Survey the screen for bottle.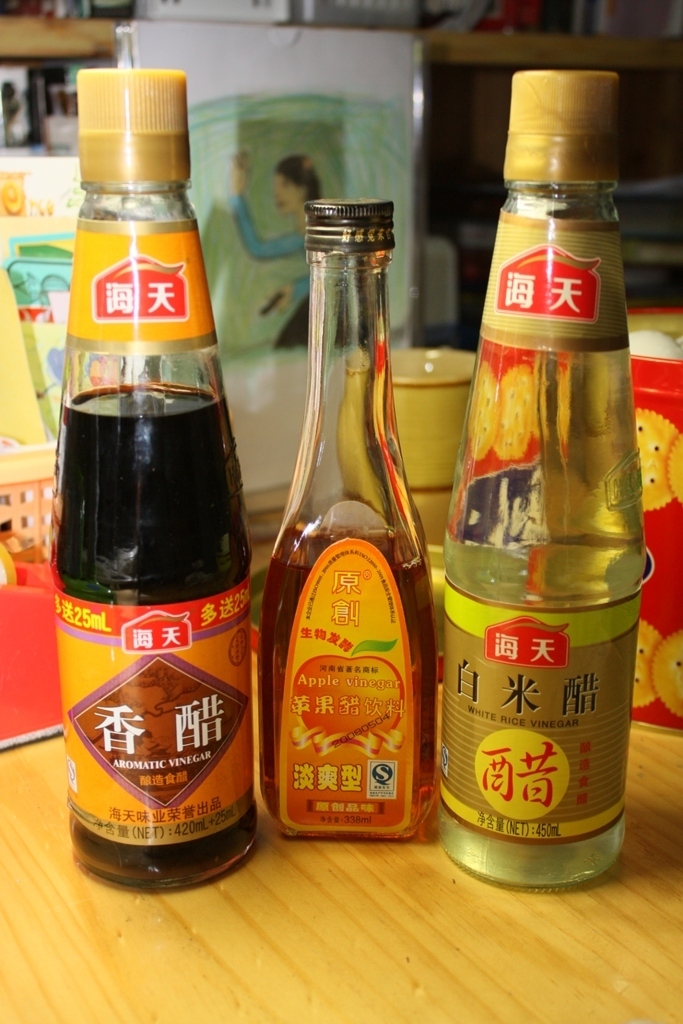
Survey found: bbox(39, 70, 251, 913).
